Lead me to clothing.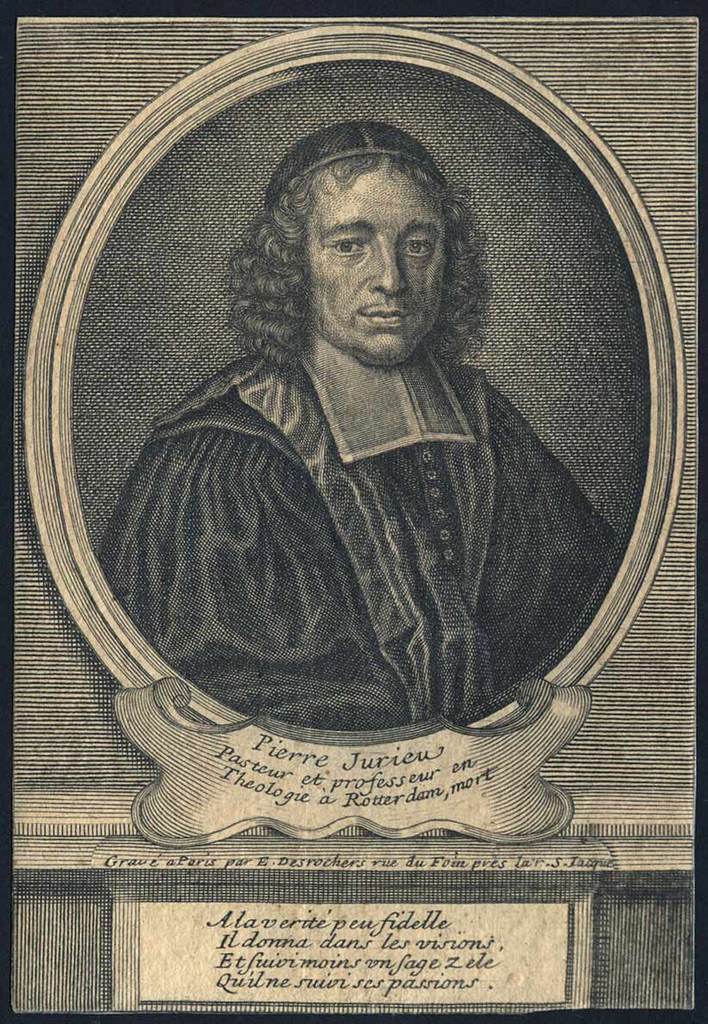
Lead to (92, 331, 622, 735).
